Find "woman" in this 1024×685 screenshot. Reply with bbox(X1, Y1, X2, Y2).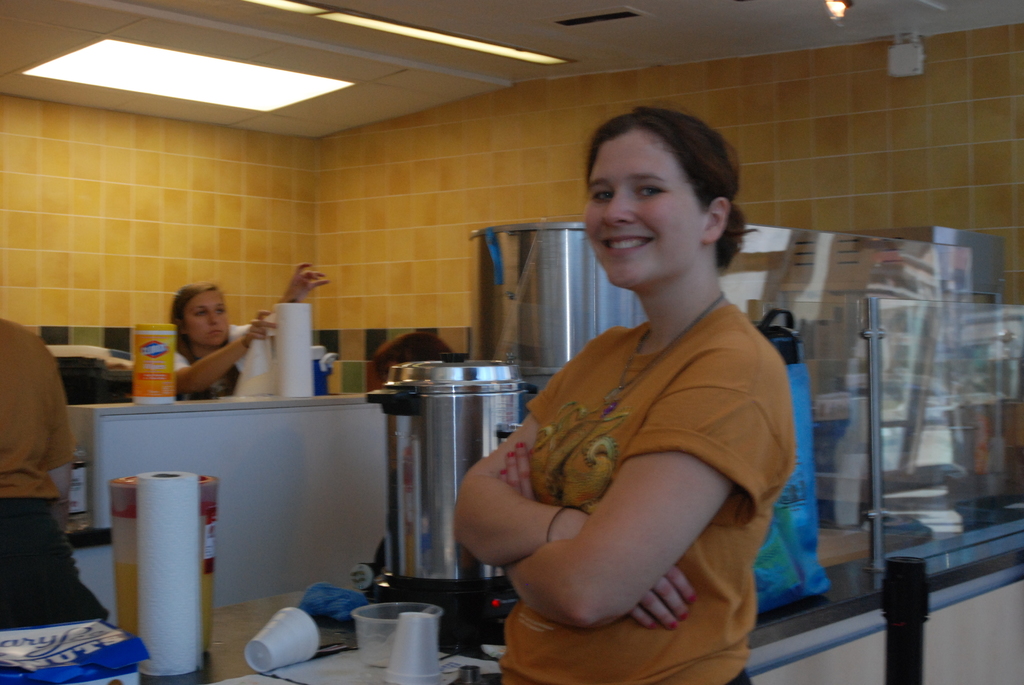
bbox(466, 106, 799, 679).
